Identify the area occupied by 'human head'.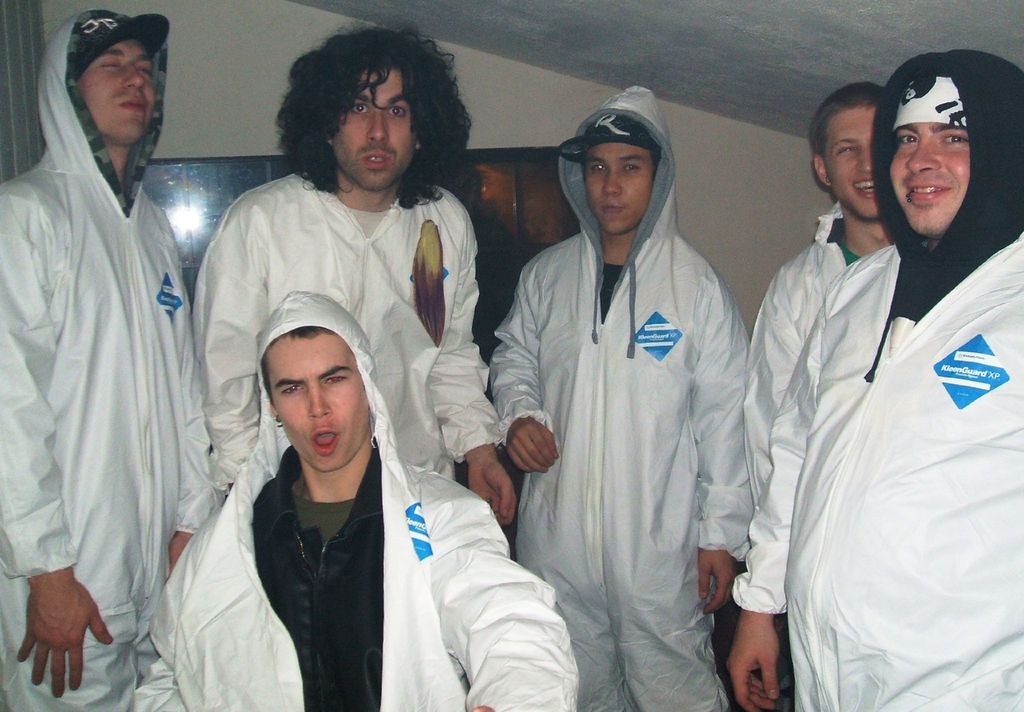
Area: <box>241,317,373,464</box>.
